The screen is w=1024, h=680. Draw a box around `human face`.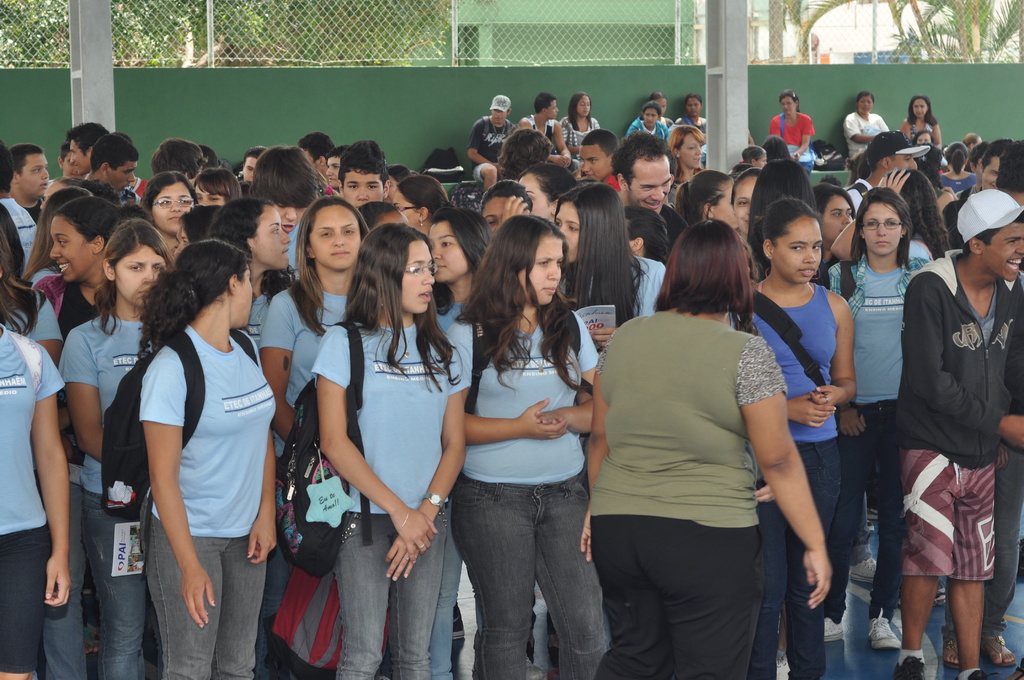
[575, 96, 590, 117].
